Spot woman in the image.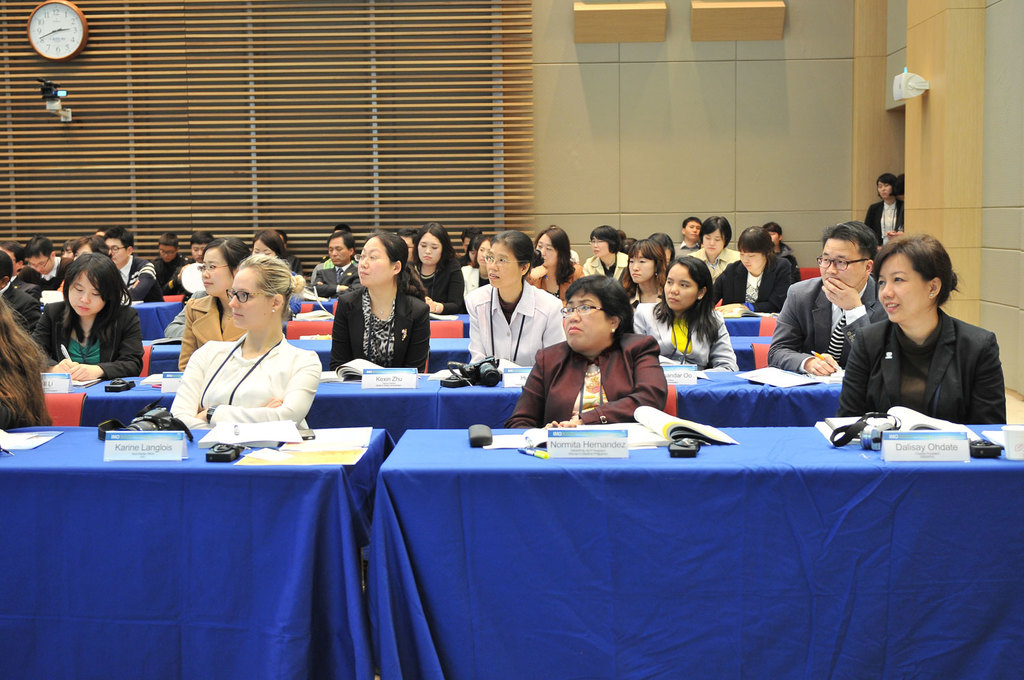
woman found at BBox(253, 229, 312, 285).
